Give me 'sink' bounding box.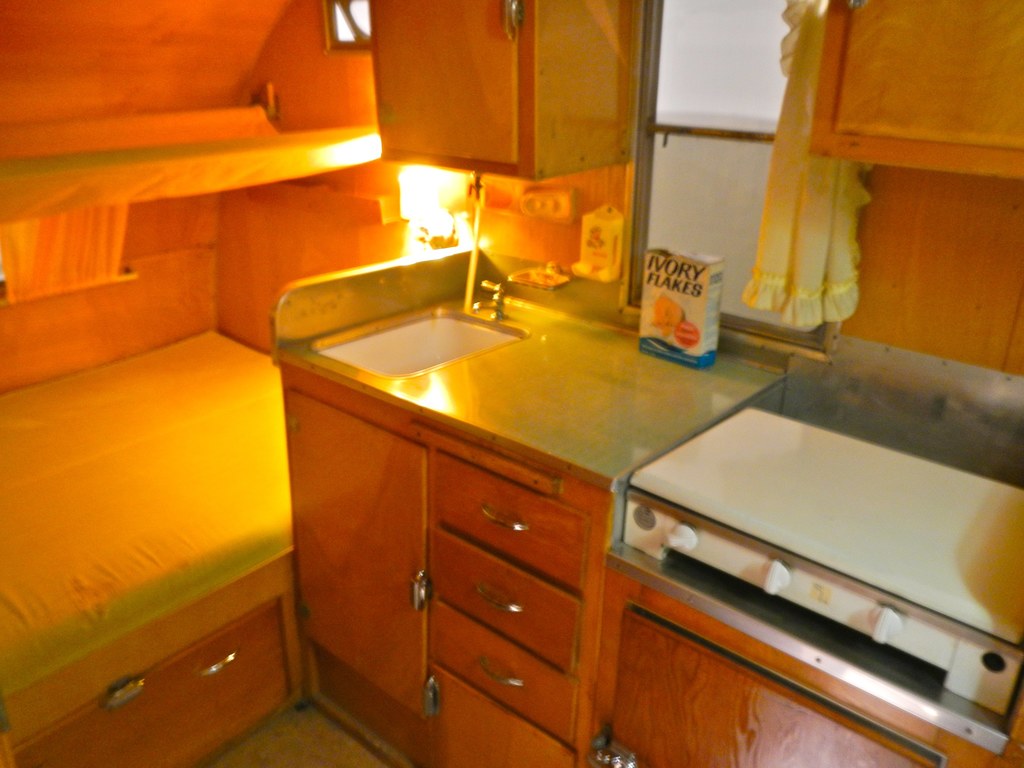
<region>313, 280, 535, 383</region>.
